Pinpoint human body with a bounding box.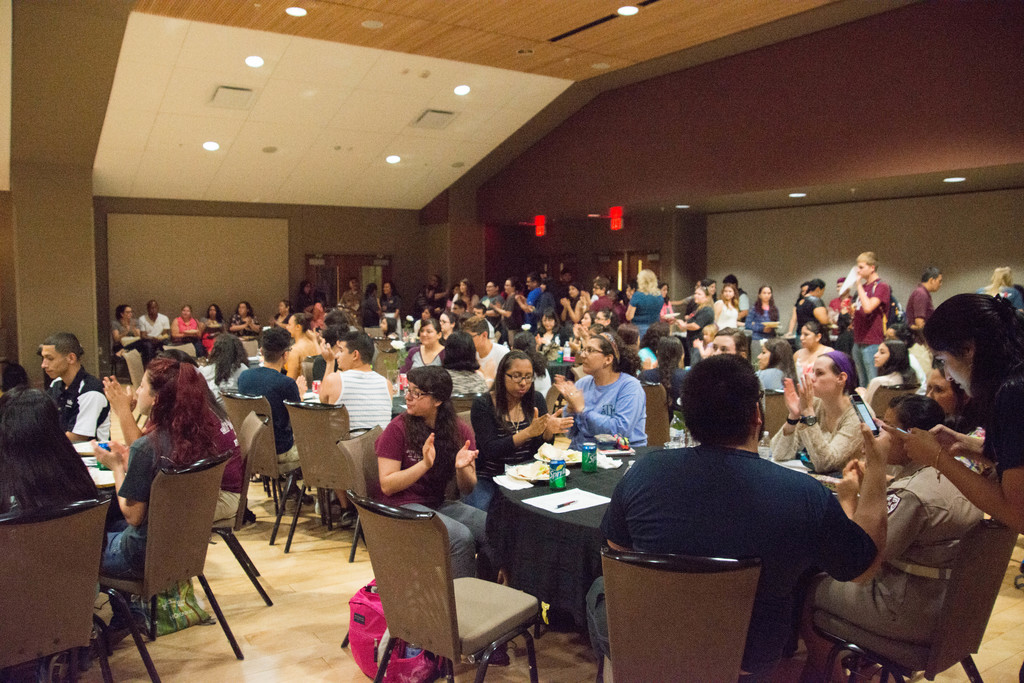
l=26, t=335, r=111, b=446.
